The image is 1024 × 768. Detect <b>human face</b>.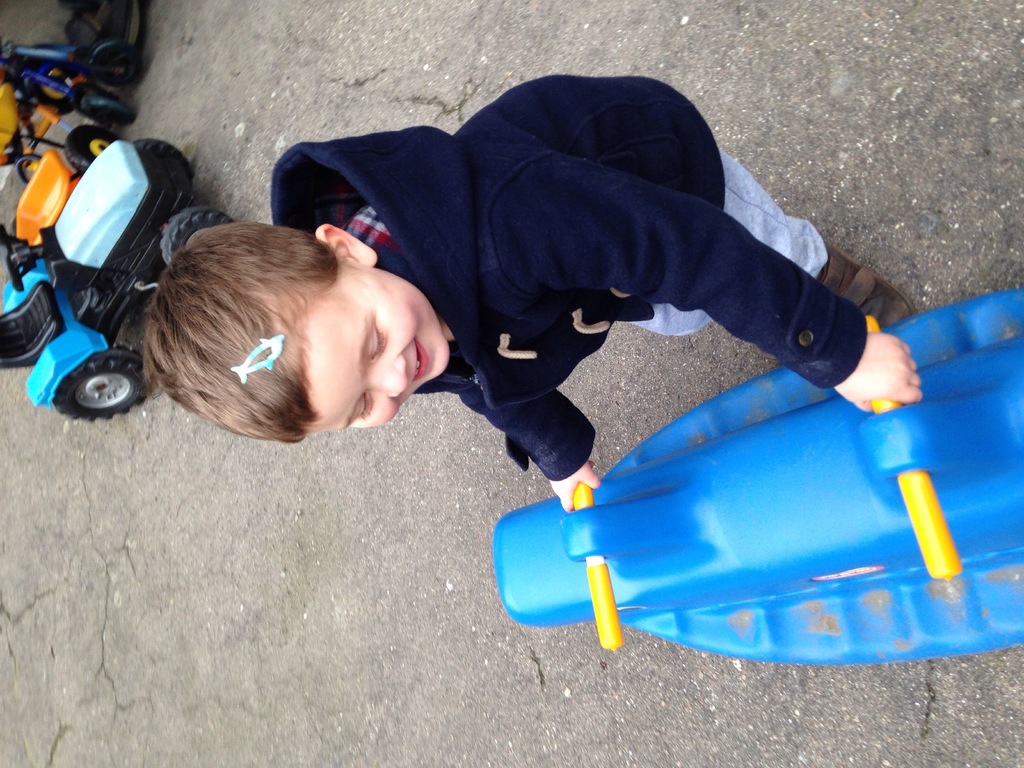
Detection: (282, 273, 449, 454).
